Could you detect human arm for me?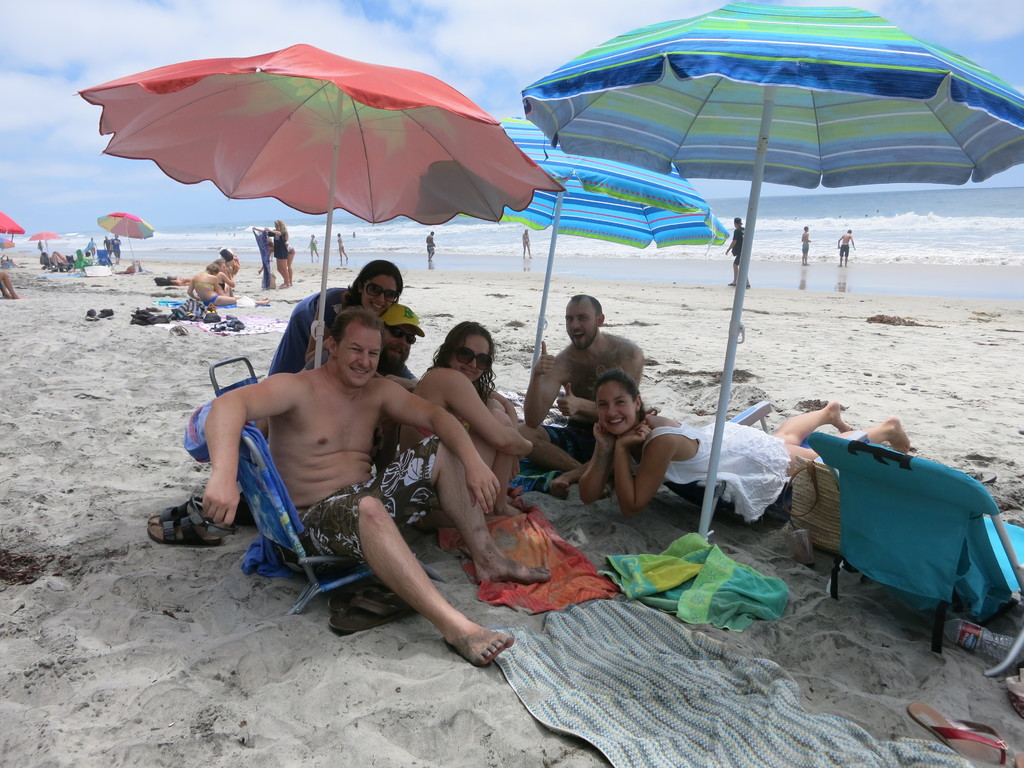
Detection result: [837, 236, 842, 247].
